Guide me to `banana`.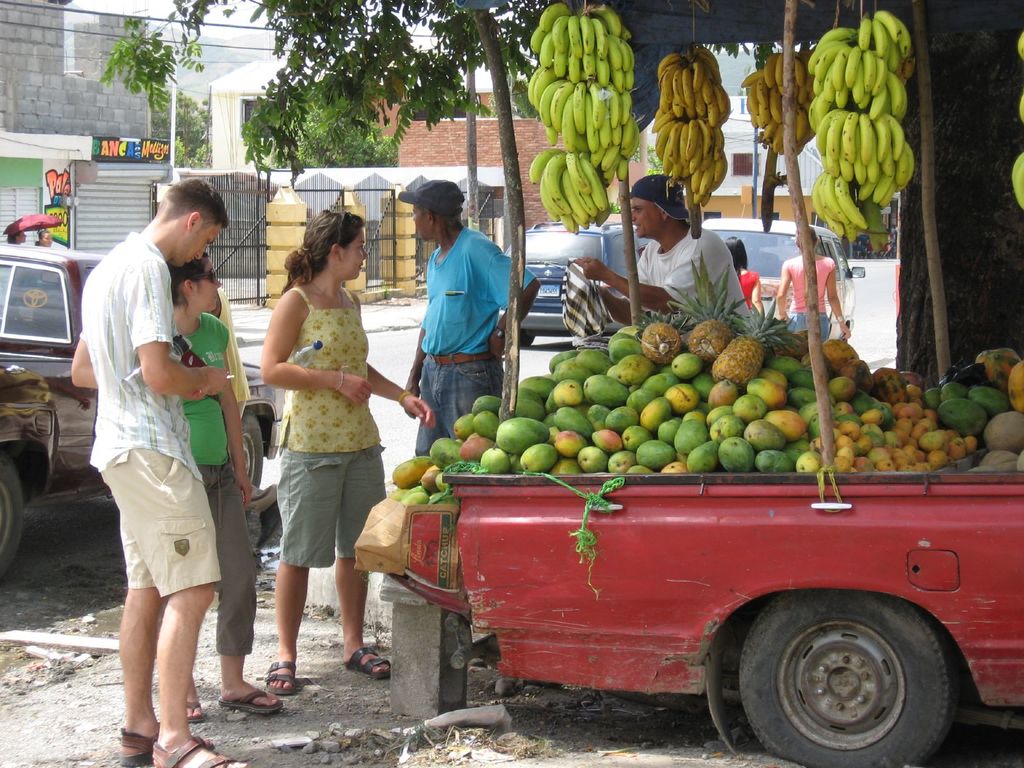
Guidance: box=[1011, 155, 1023, 209].
